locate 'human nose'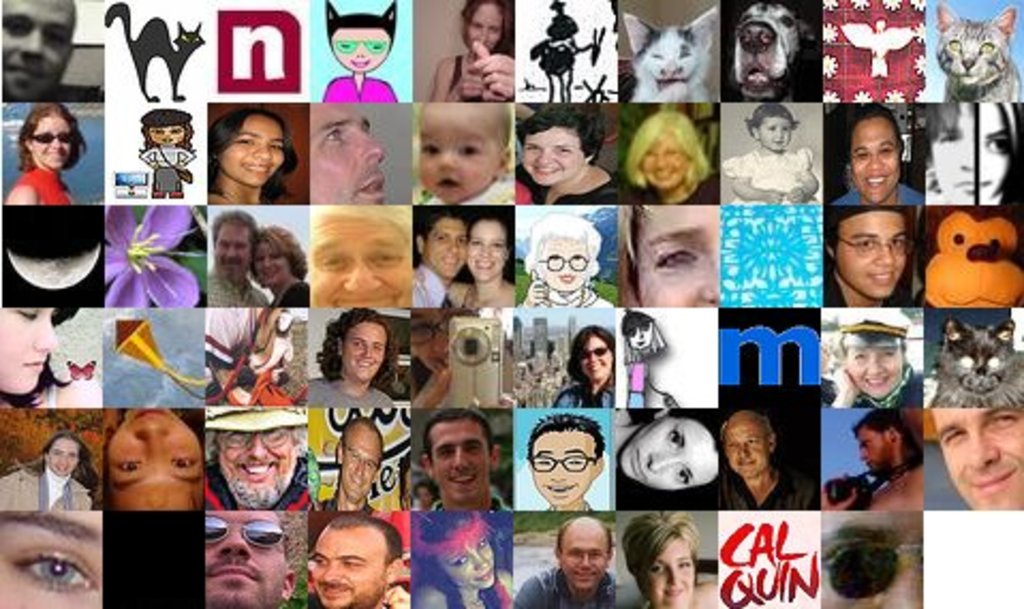
bbox=(346, 265, 378, 286)
